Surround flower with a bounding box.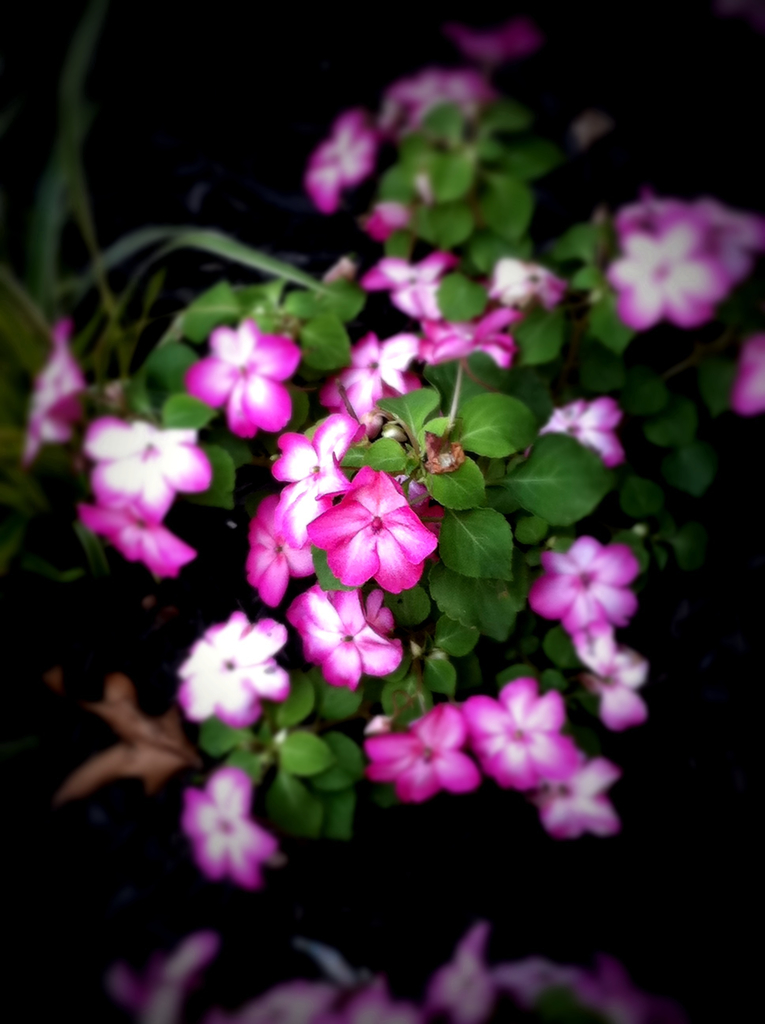
534 755 625 839.
